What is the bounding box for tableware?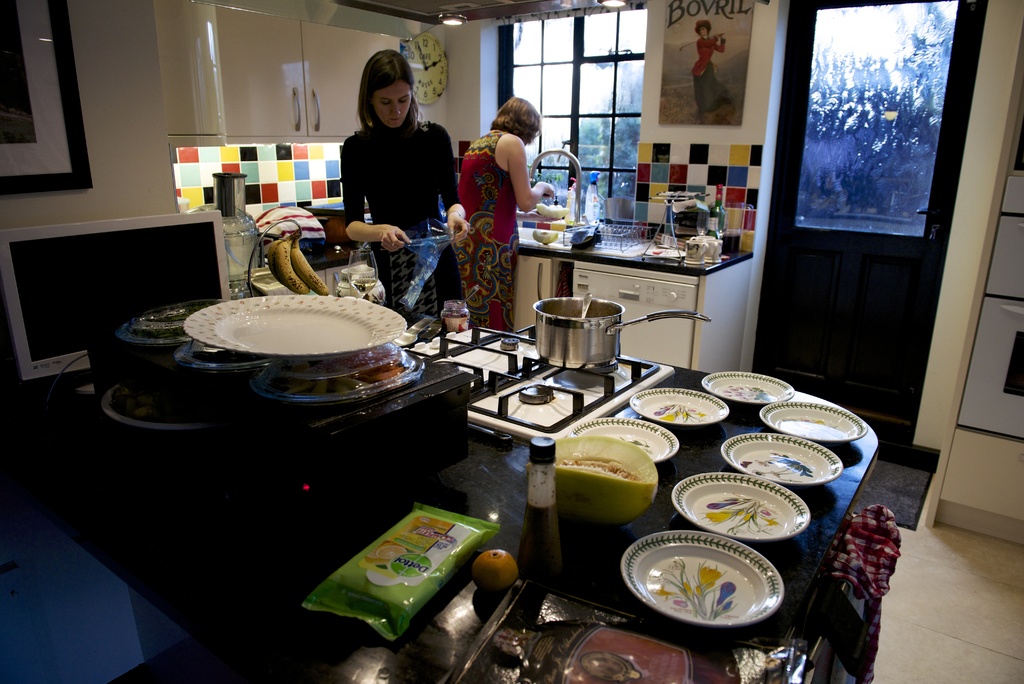
{"x1": 348, "y1": 250, "x2": 376, "y2": 300}.
